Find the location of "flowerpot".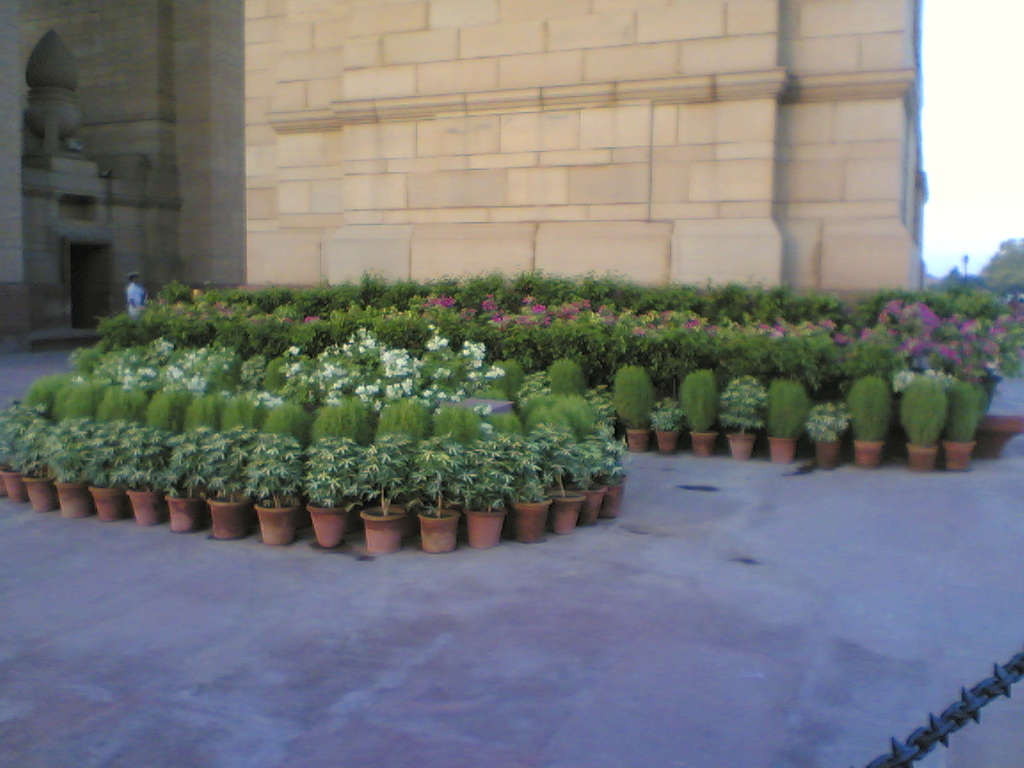
Location: {"x1": 420, "y1": 506, "x2": 458, "y2": 556}.
